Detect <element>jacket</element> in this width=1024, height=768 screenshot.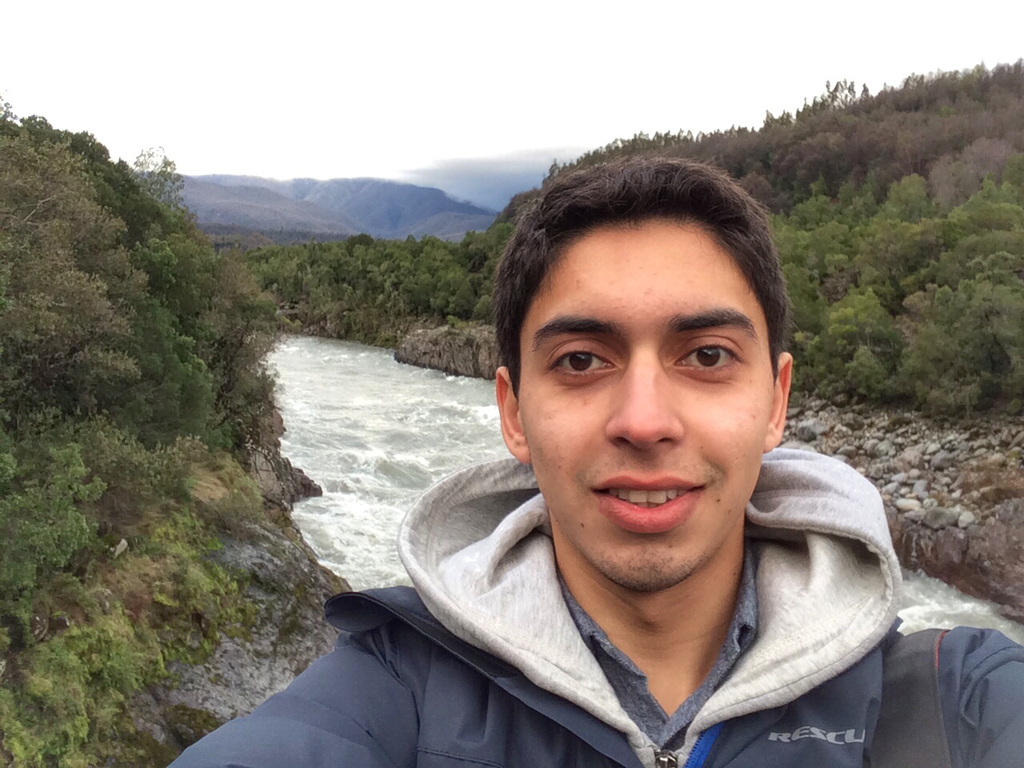
Detection: BBox(166, 595, 1023, 767).
